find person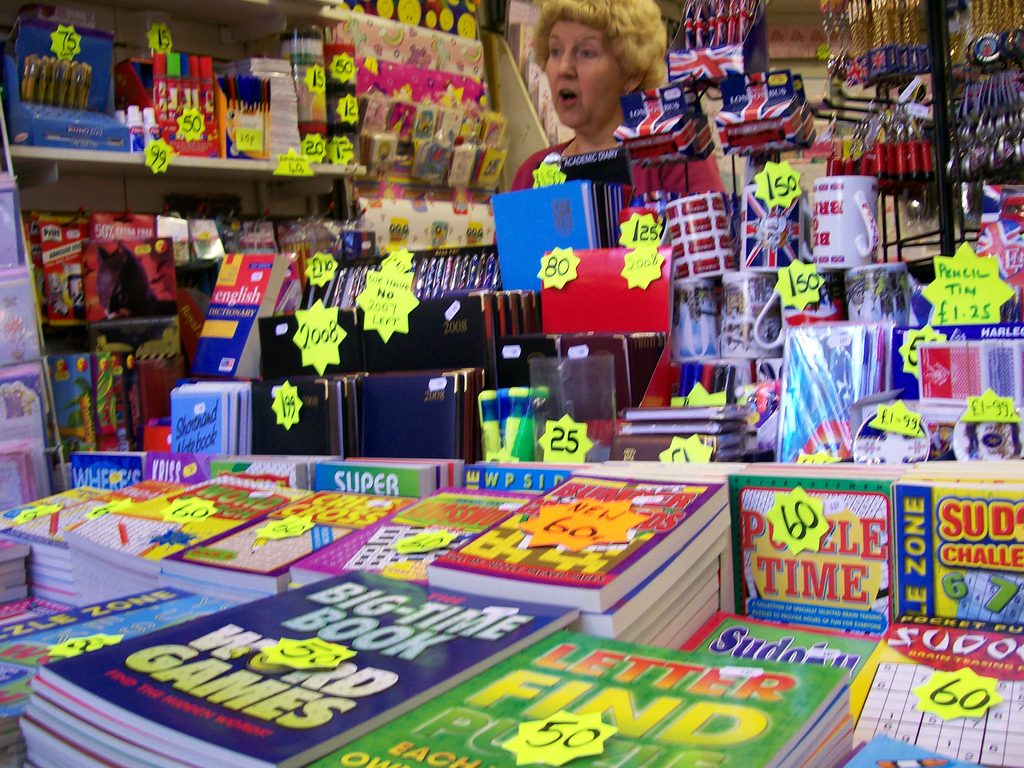
x1=99, y1=244, x2=178, y2=321
